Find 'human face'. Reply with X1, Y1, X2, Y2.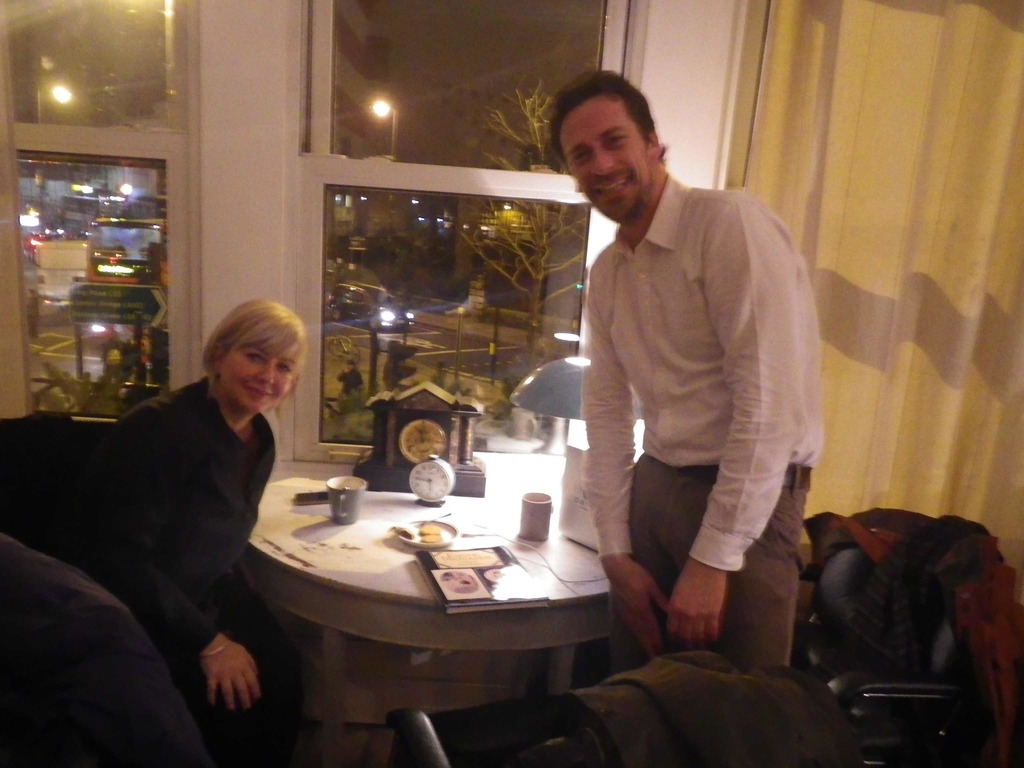
561, 100, 650, 221.
